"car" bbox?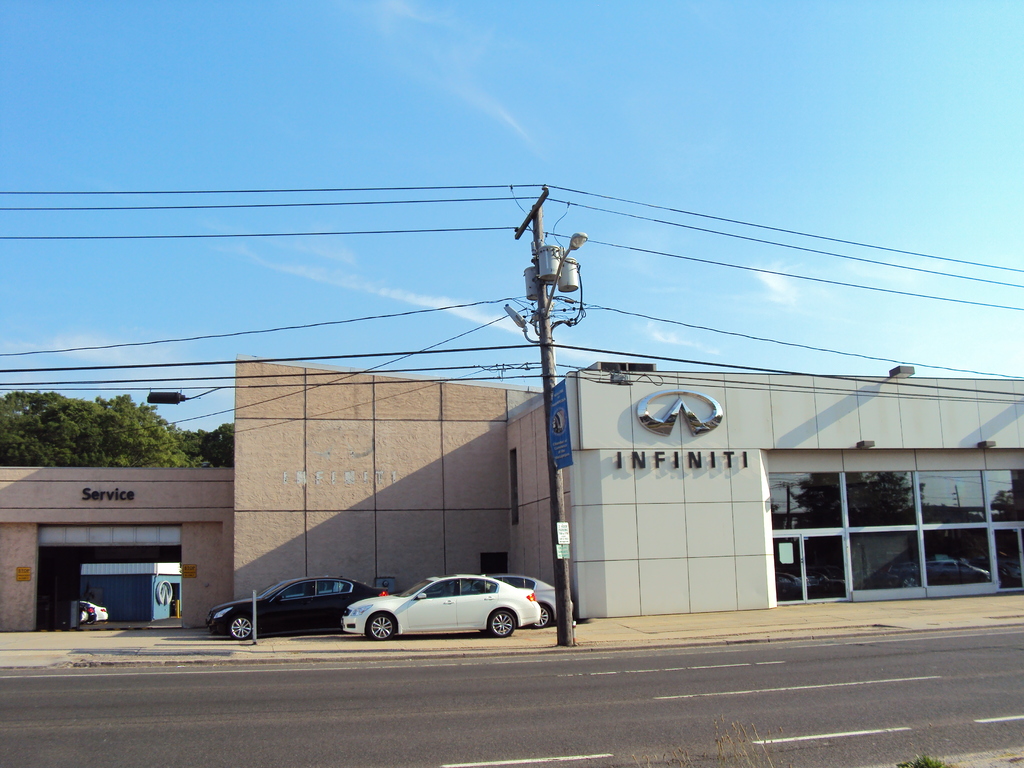
crop(83, 598, 109, 625)
